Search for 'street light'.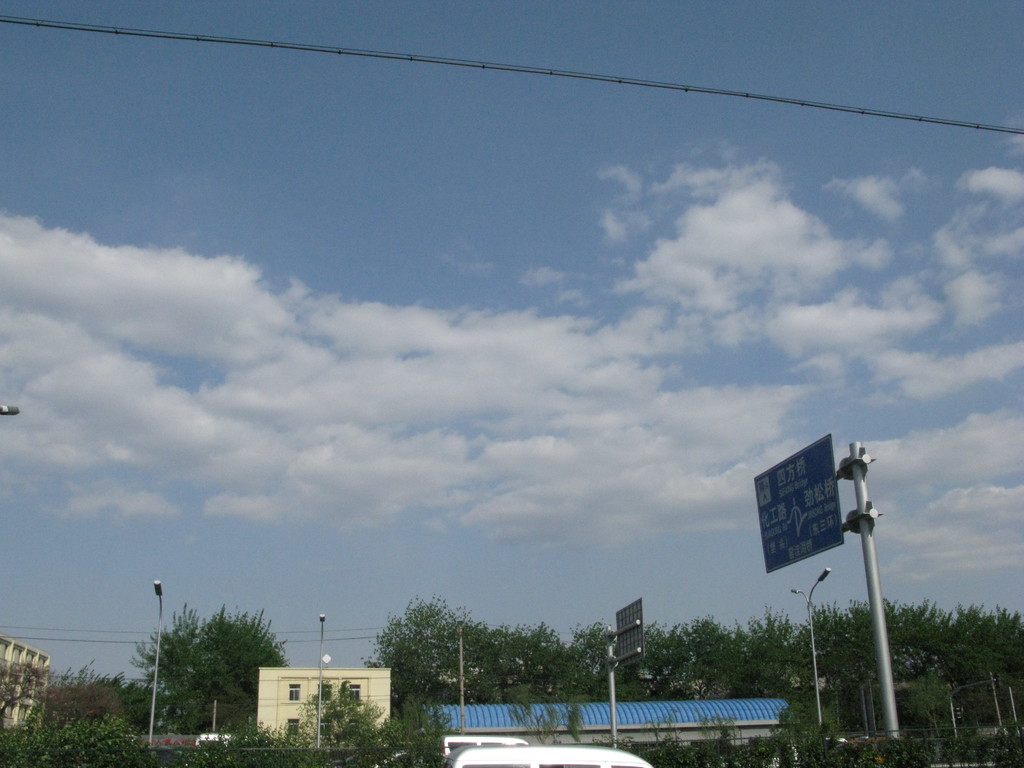
Found at 789:564:826:724.
